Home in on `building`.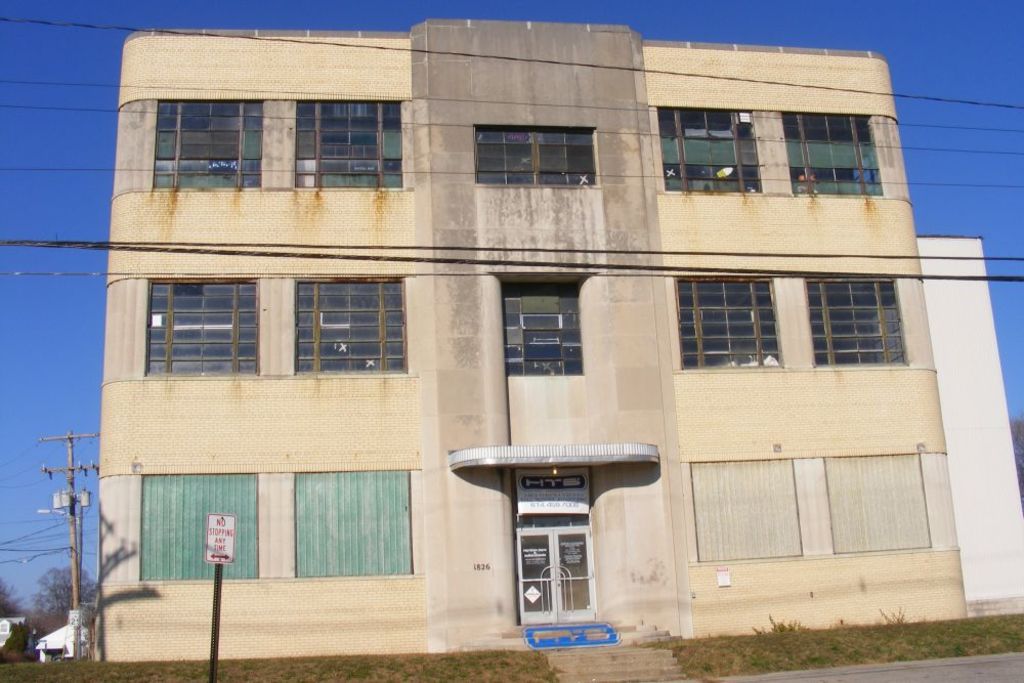
Homed in at x1=94 y1=18 x2=967 y2=682.
